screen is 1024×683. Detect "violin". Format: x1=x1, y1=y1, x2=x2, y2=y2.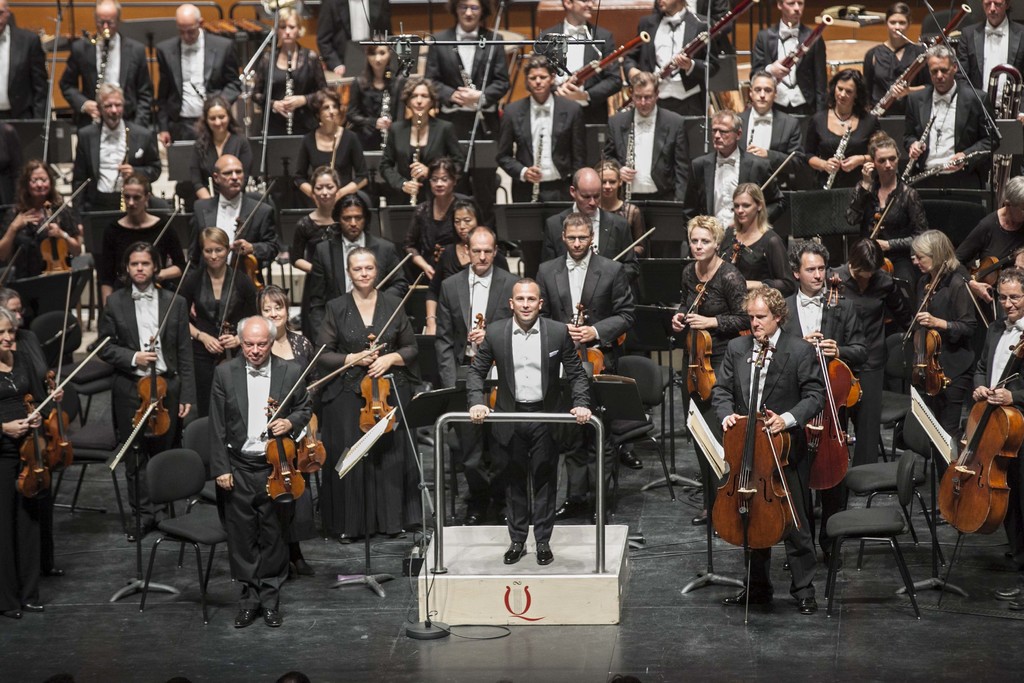
x1=476, y1=310, x2=506, y2=415.
